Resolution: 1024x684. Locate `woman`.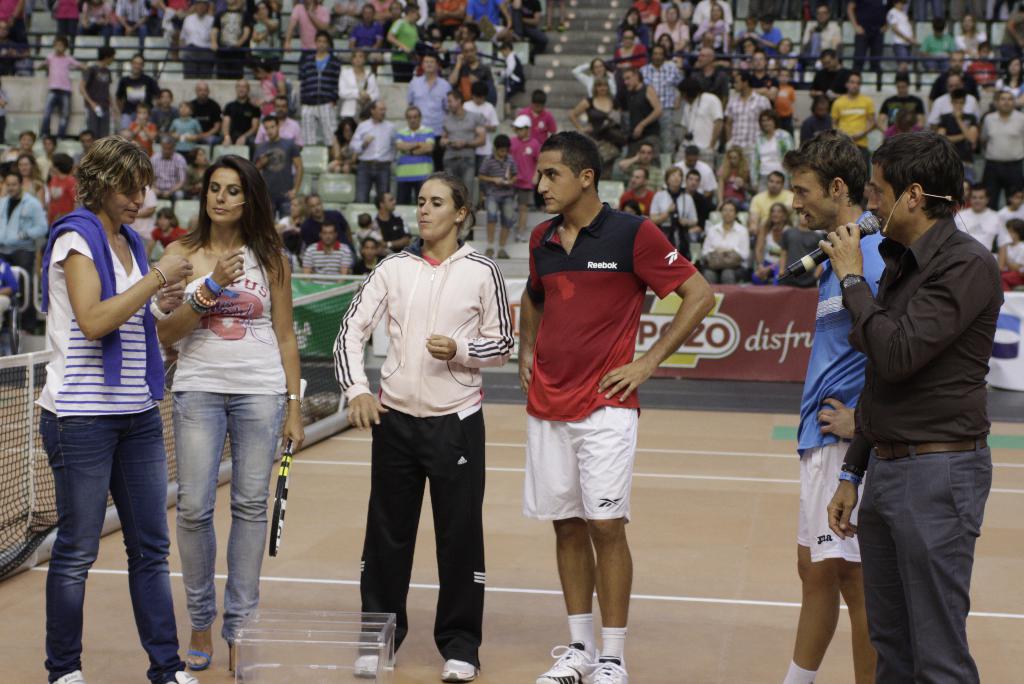
bbox(577, 56, 618, 97).
